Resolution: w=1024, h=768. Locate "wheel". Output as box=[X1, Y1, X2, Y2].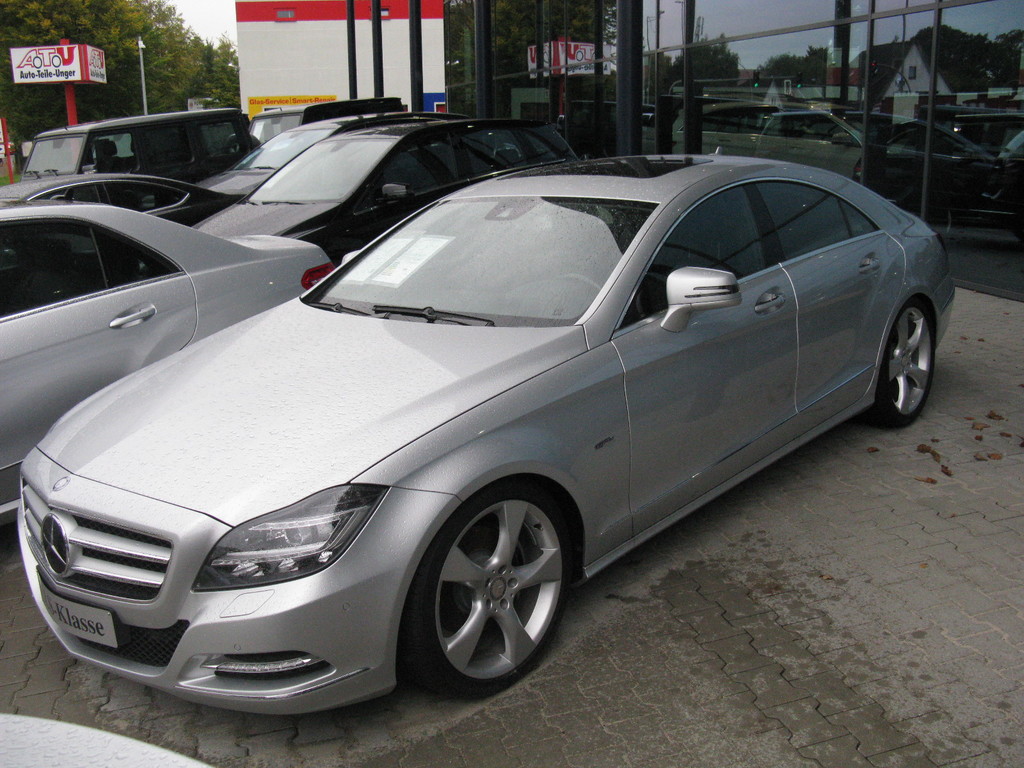
box=[865, 298, 934, 428].
